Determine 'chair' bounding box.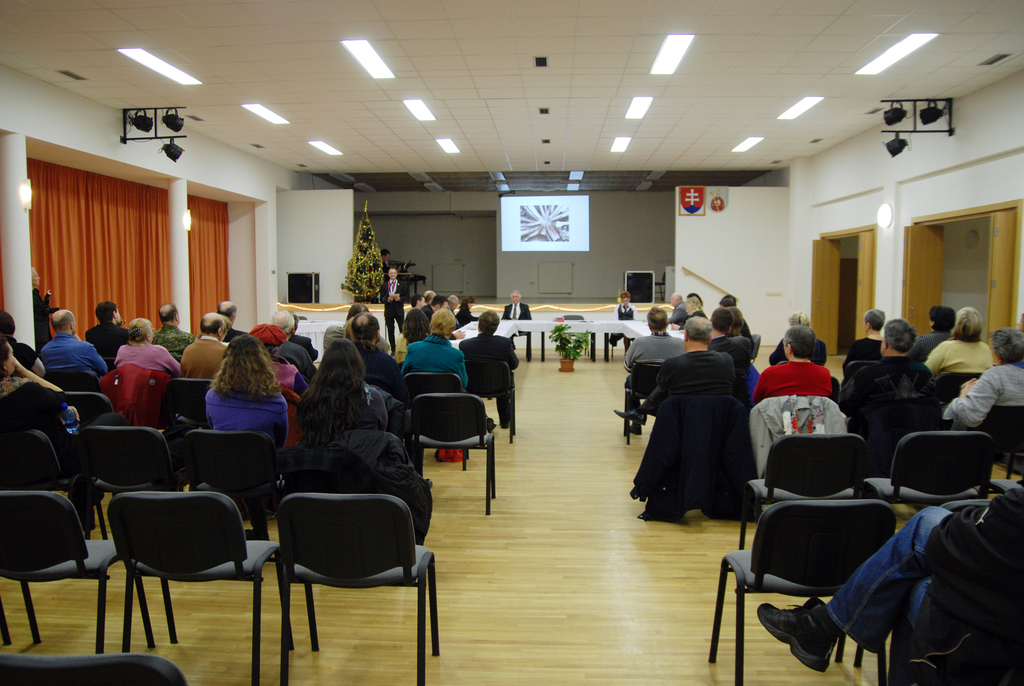
Determined: {"left": 278, "top": 491, "right": 440, "bottom": 685}.
